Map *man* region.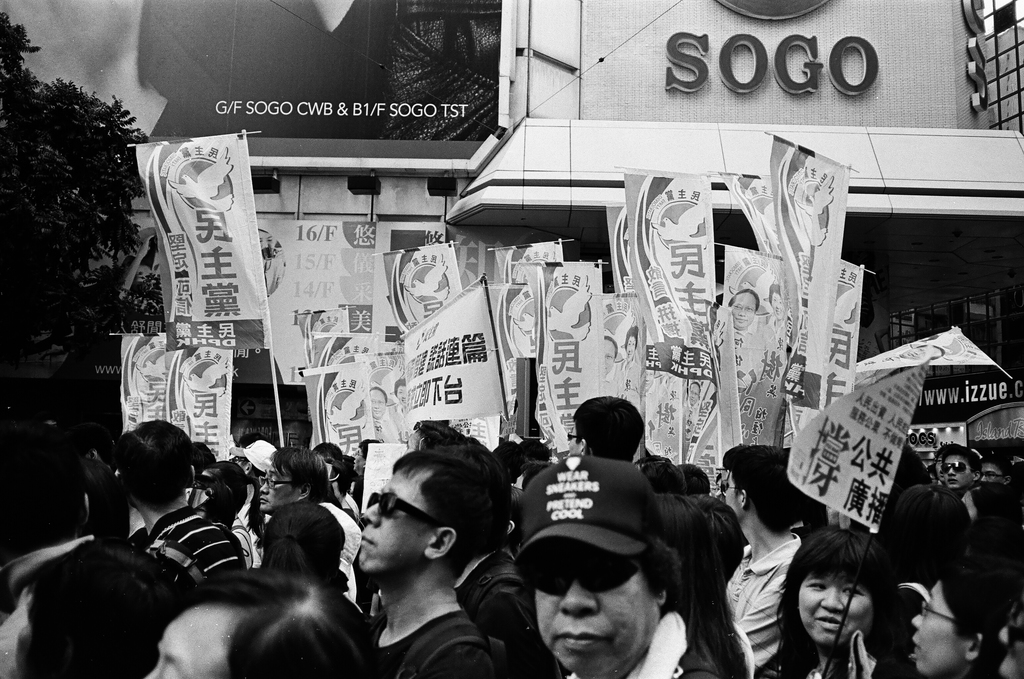
Mapped to (left=250, top=448, right=362, bottom=614).
